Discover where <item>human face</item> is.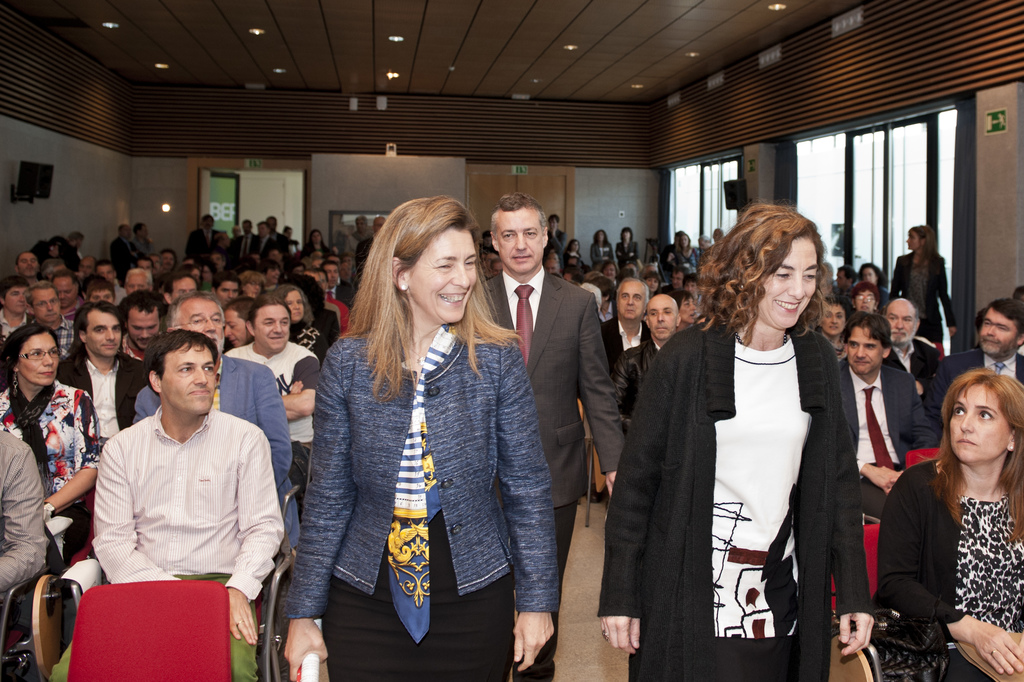
Discovered at 757:236:815:328.
